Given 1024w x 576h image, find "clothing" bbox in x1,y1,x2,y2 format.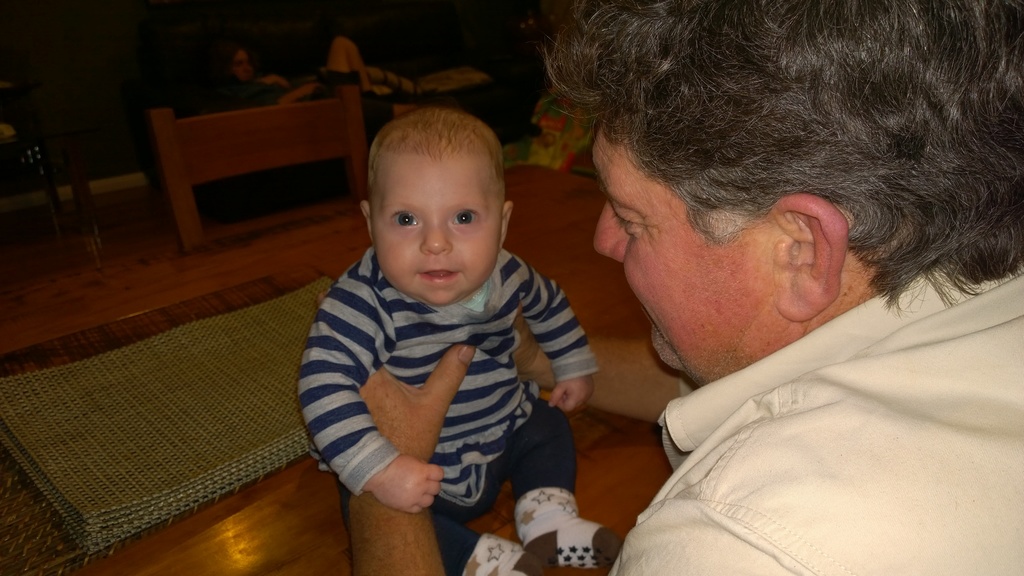
588,274,1023,556.
